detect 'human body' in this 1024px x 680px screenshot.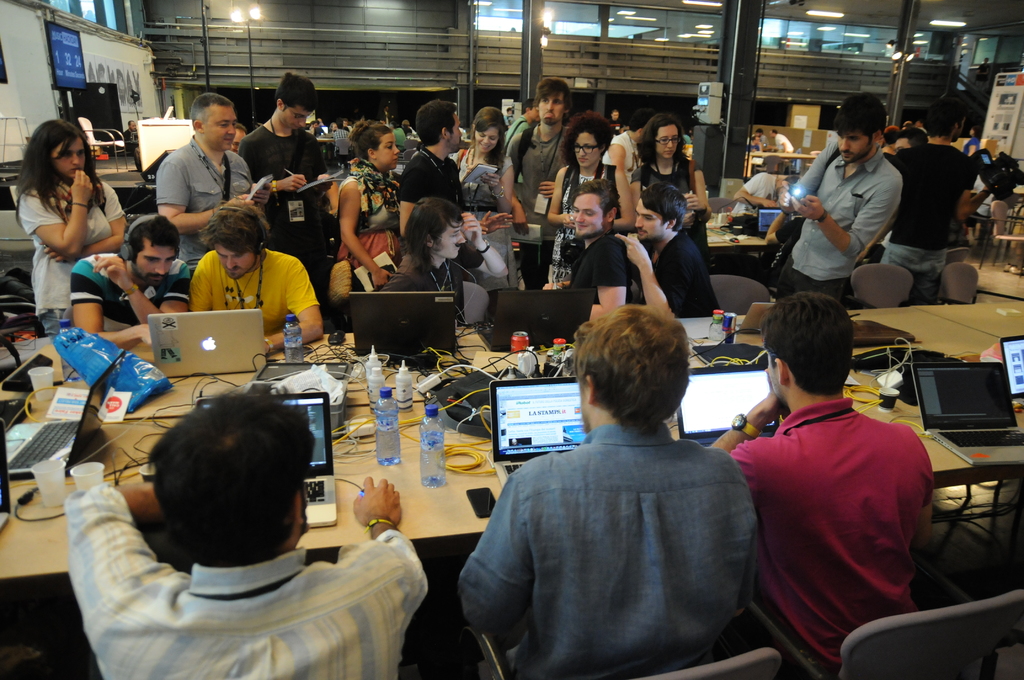
Detection: x1=398, y1=96, x2=462, y2=243.
